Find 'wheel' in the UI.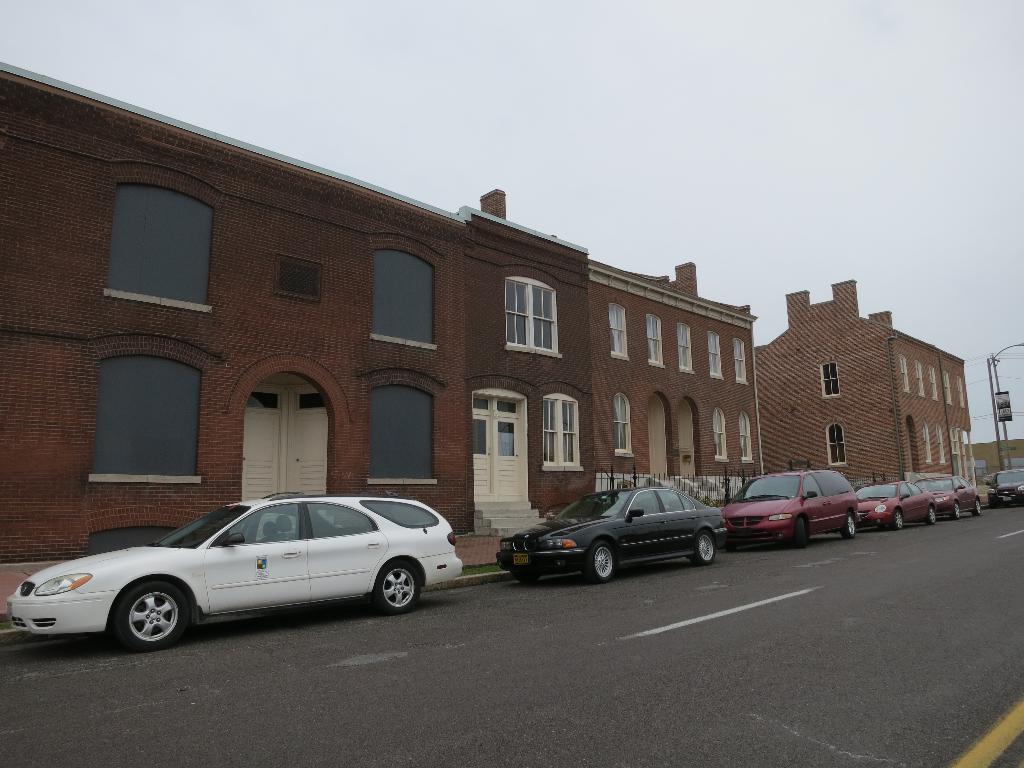
UI element at <bbox>892, 508, 904, 531</bbox>.
